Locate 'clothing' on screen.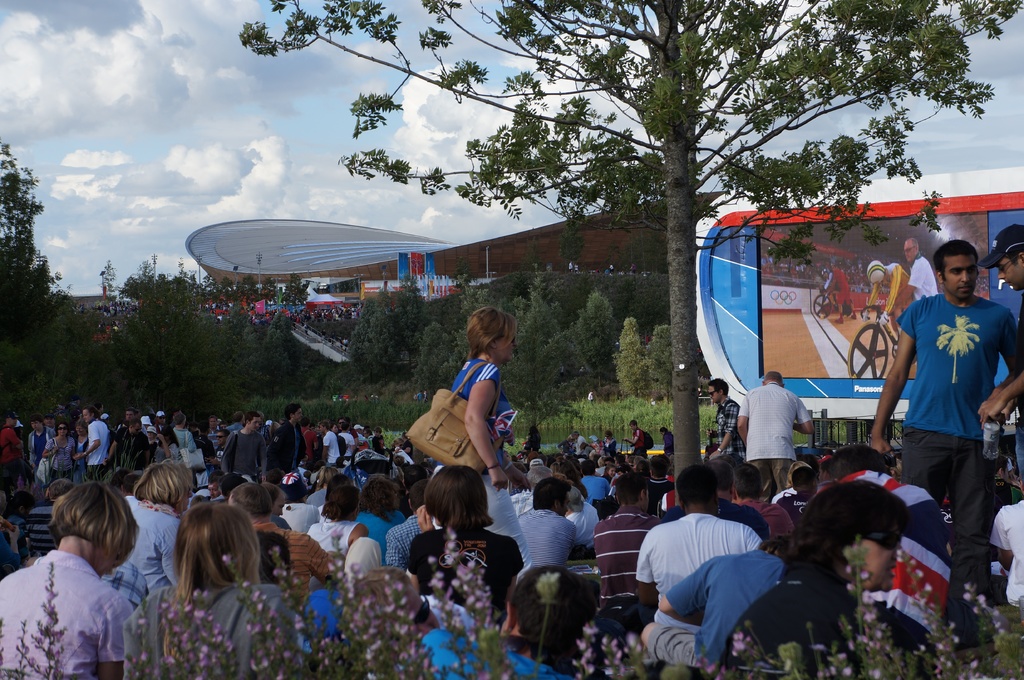
On screen at <region>989, 500, 1023, 603</region>.
